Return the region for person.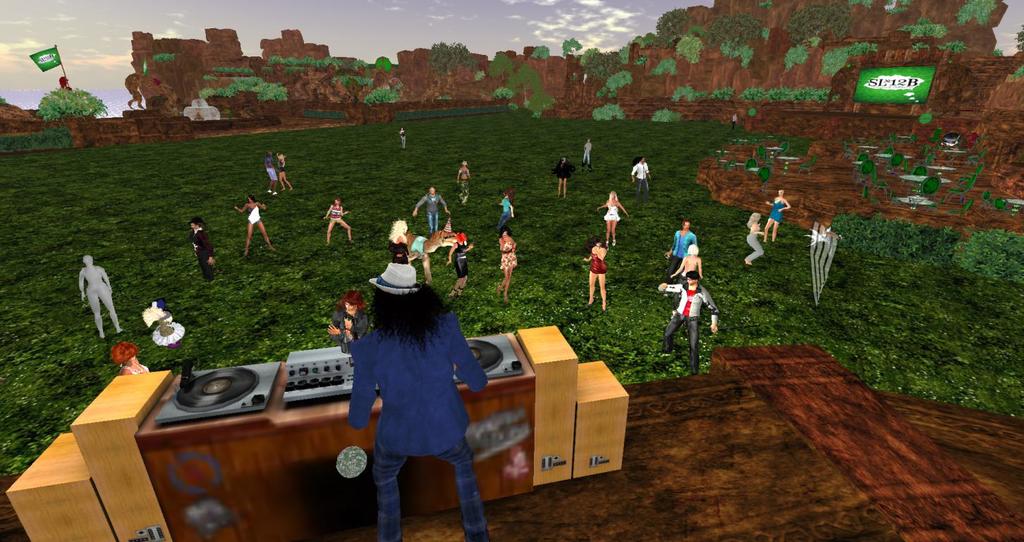
<region>496, 191, 513, 229</region>.
